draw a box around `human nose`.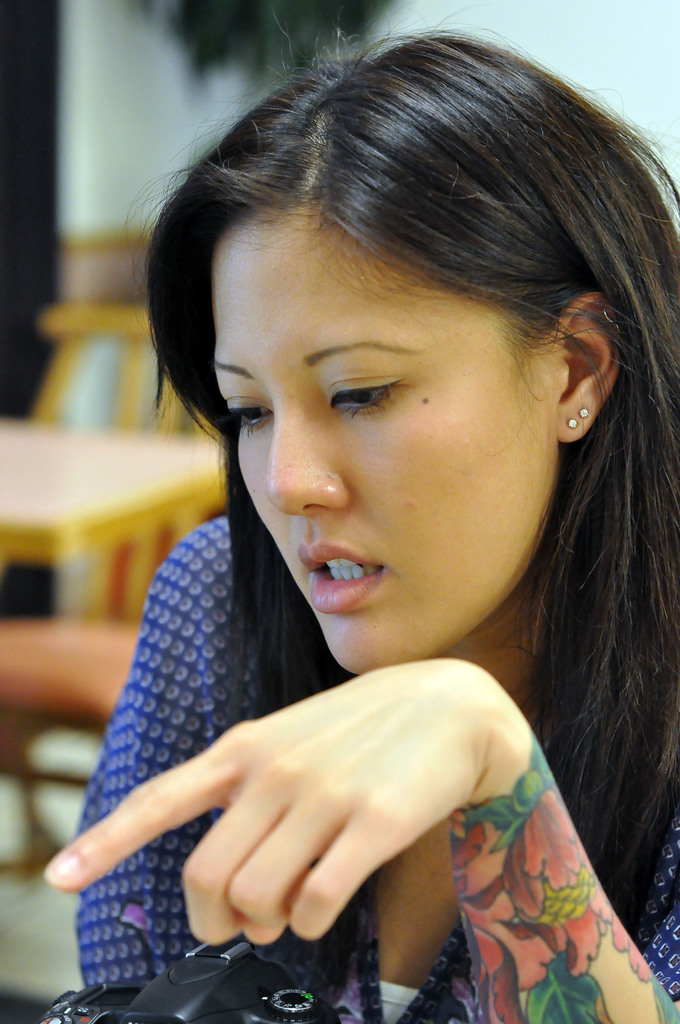
{"x1": 264, "y1": 392, "x2": 355, "y2": 518}.
